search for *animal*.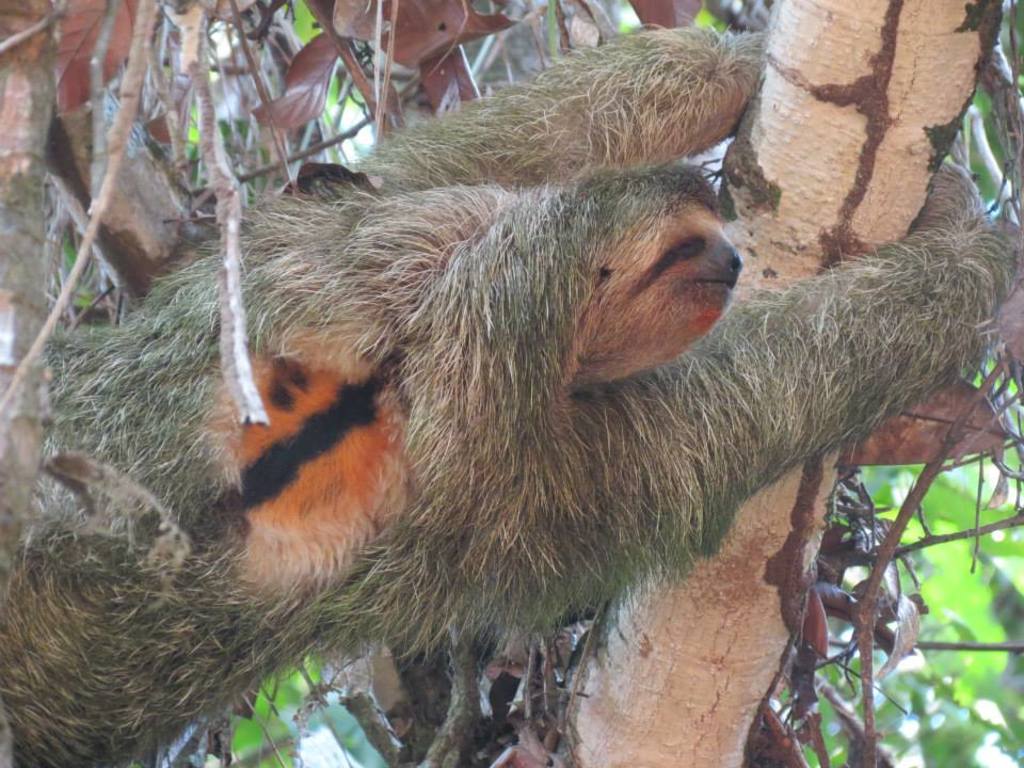
Found at [0, 26, 1023, 765].
